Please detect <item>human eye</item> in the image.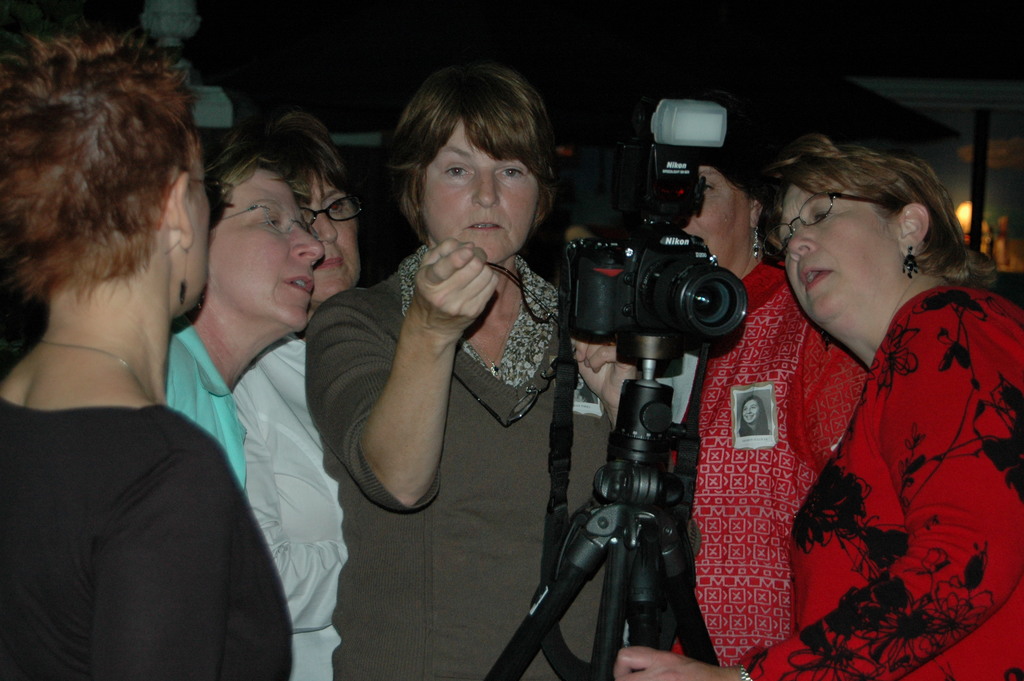
<region>702, 180, 716, 194</region>.
